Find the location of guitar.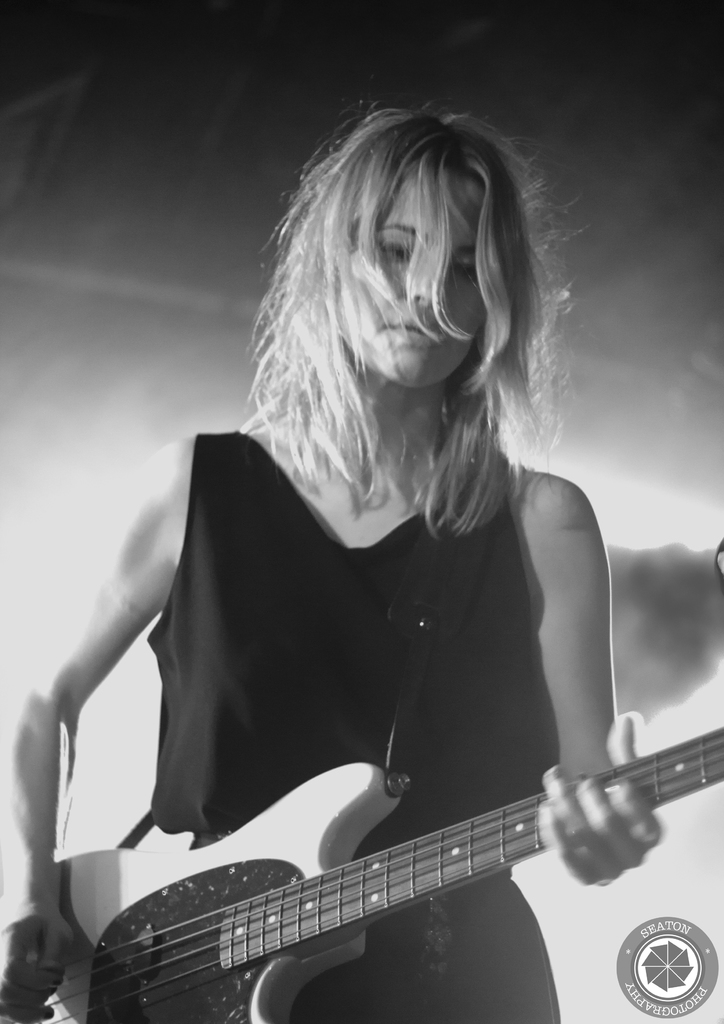
Location: box(27, 680, 723, 1023).
